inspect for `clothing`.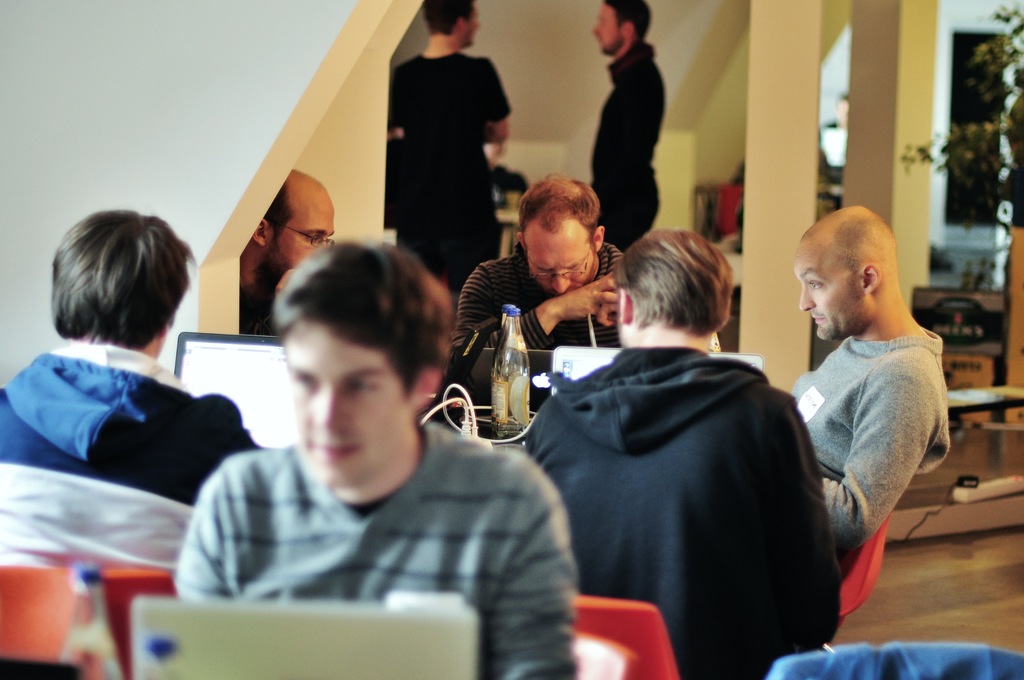
Inspection: BBox(516, 344, 840, 674).
